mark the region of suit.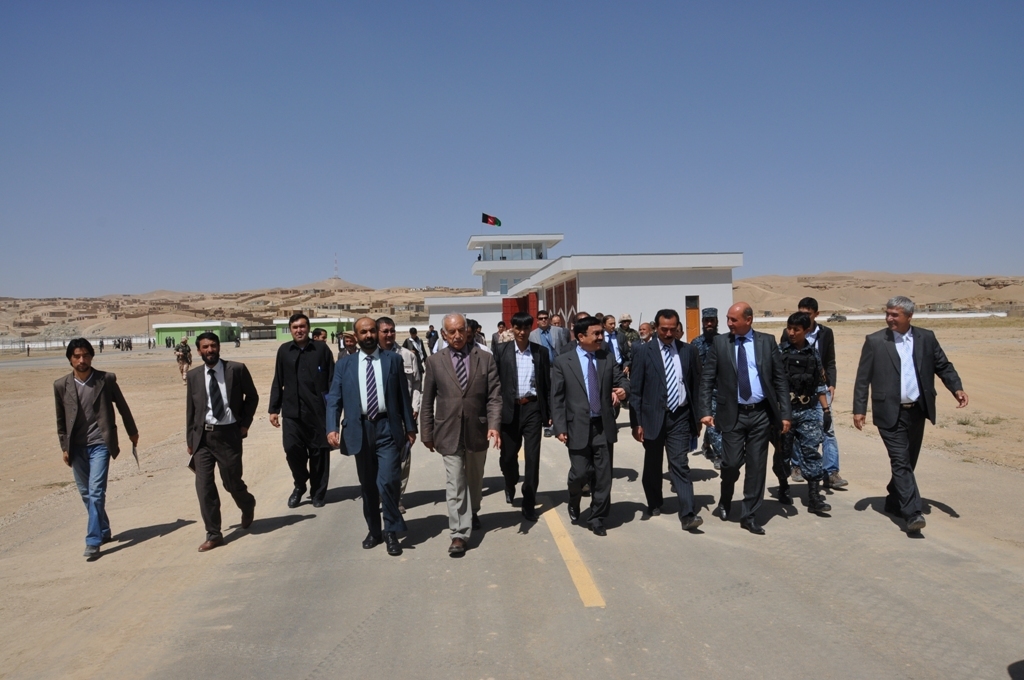
Region: <region>418, 341, 506, 542</region>.
